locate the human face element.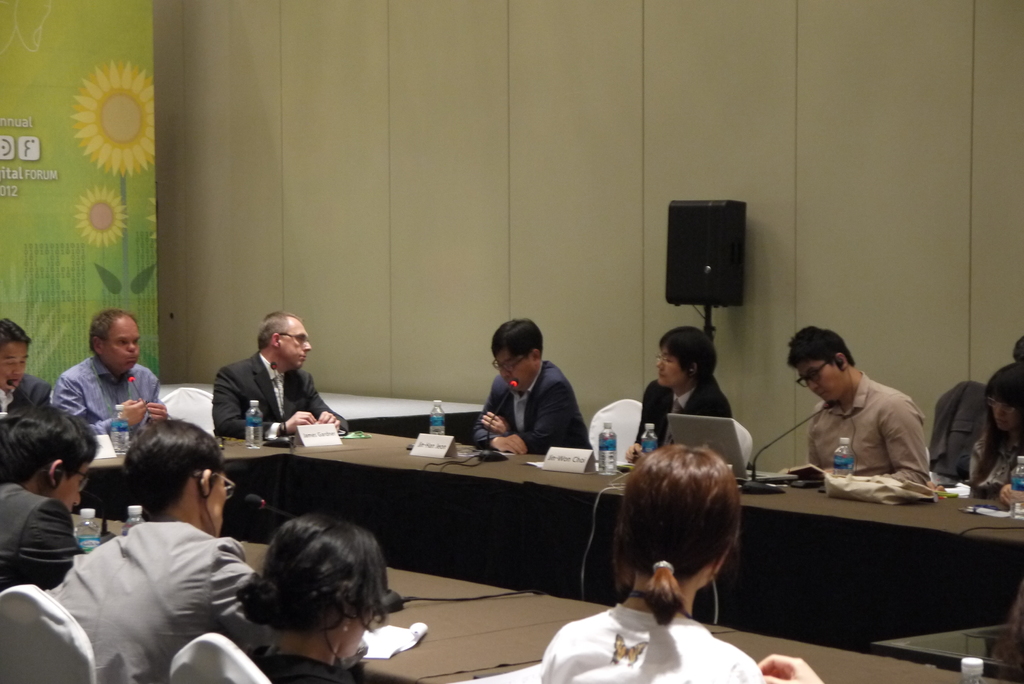
Element bbox: locate(279, 320, 310, 371).
